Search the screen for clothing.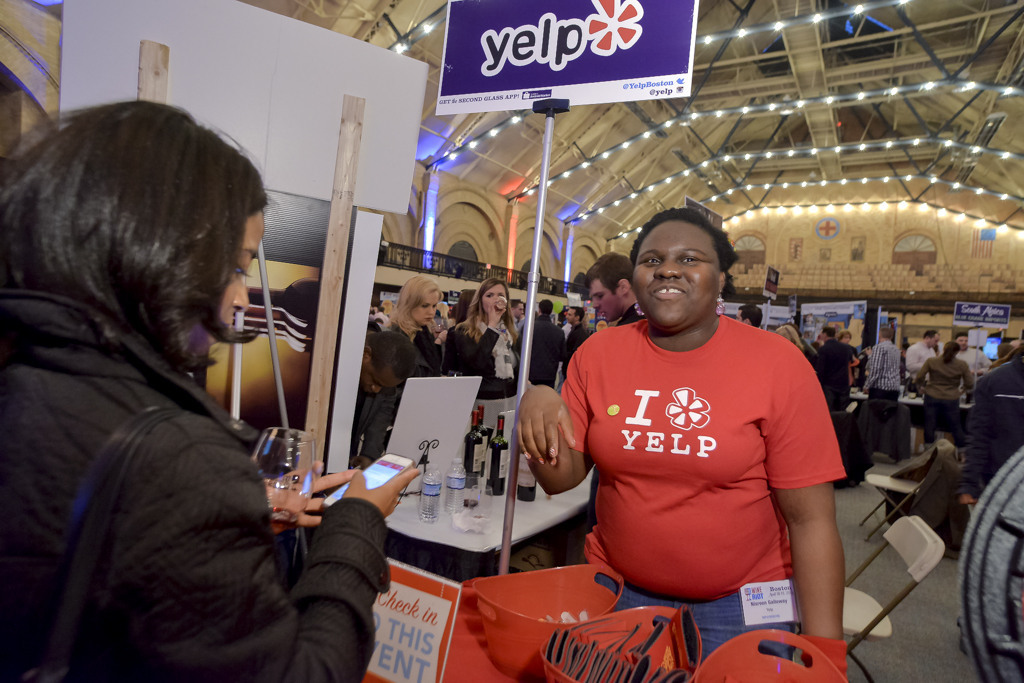
Found at [left=824, top=337, right=852, bottom=449].
